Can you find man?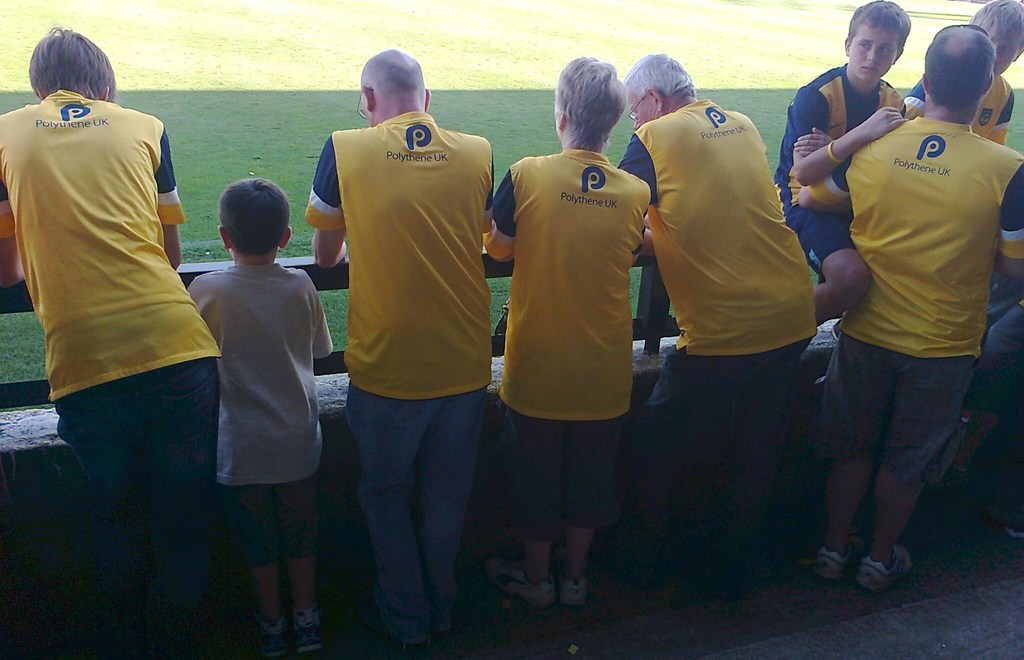
Yes, bounding box: bbox=[483, 55, 652, 628].
